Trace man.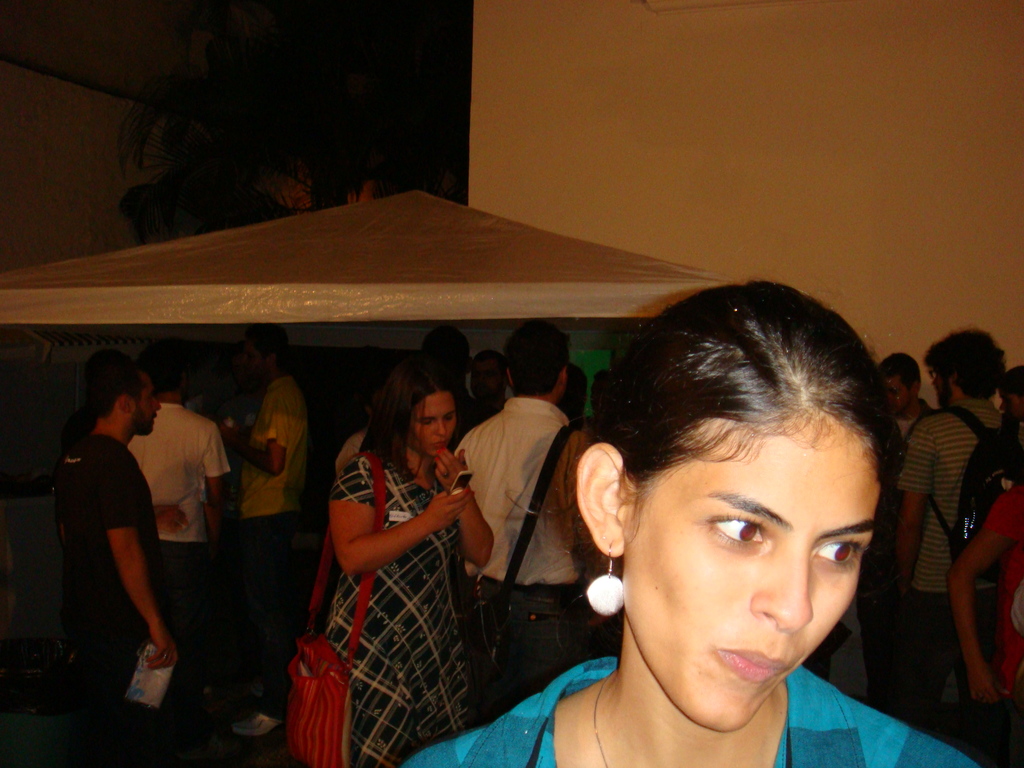
Traced to <box>874,351,934,433</box>.
